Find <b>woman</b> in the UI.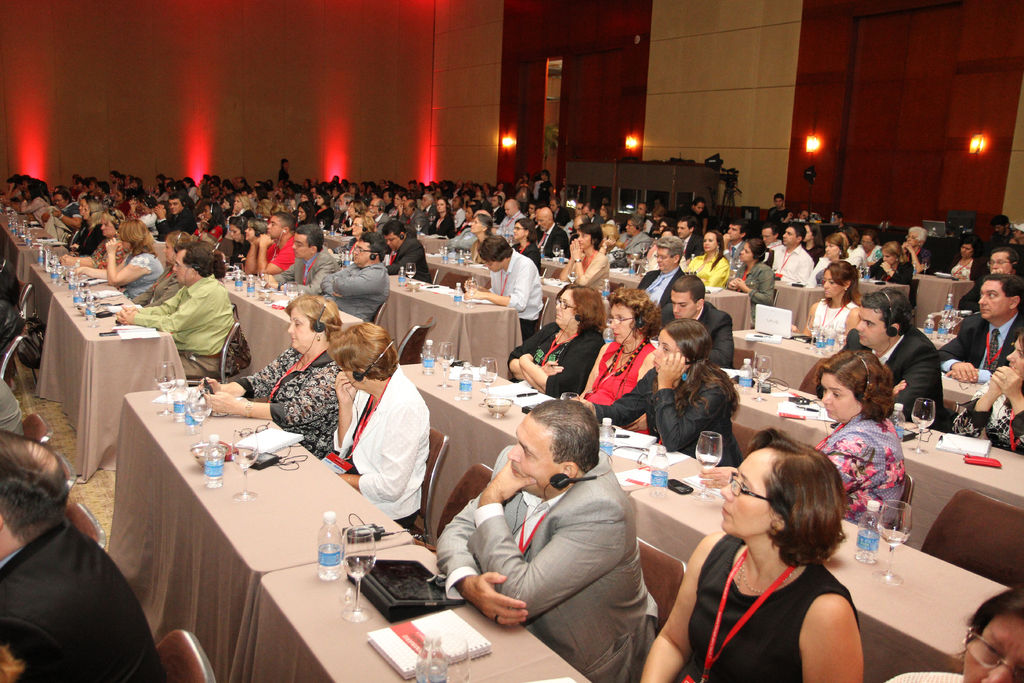
UI element at select_region(308, 190, 333, 232).
